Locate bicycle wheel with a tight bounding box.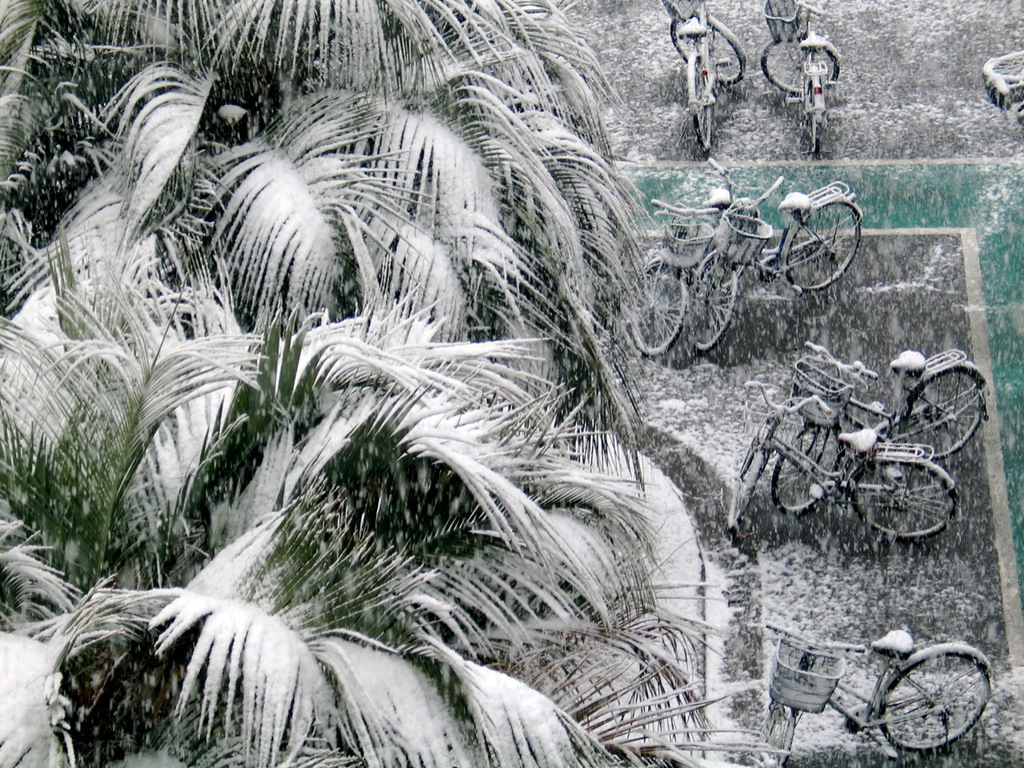
730, 442, 768, 535.
